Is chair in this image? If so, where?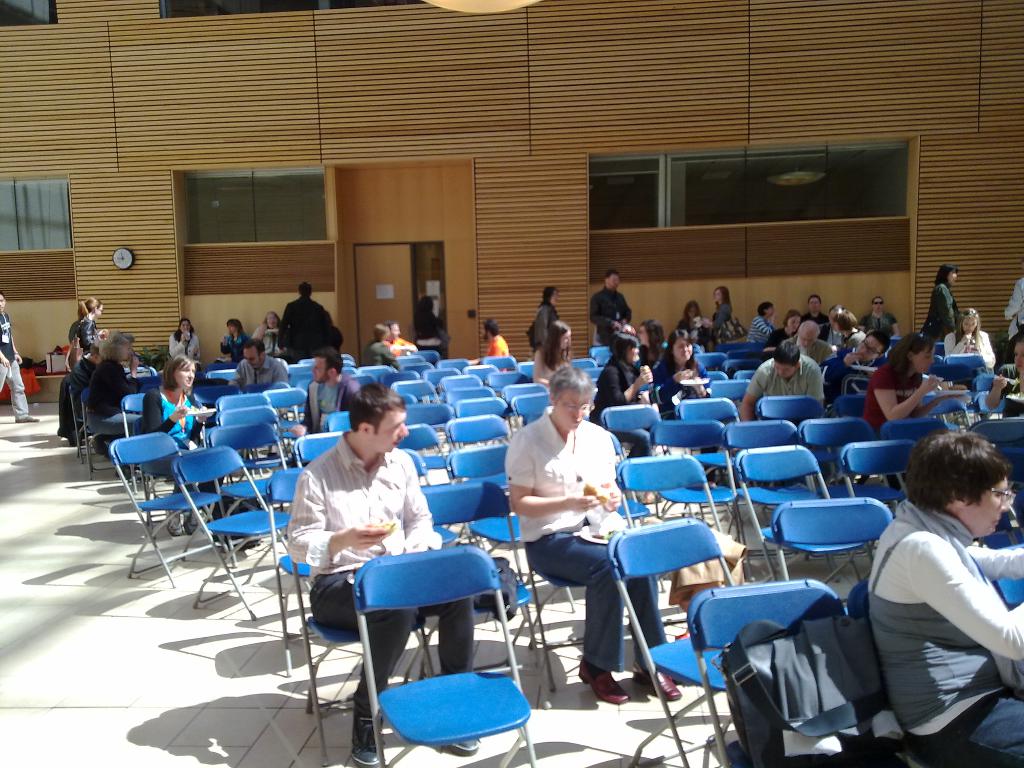
Yes, at [left=79, top=390, right=123, bottom=476].
